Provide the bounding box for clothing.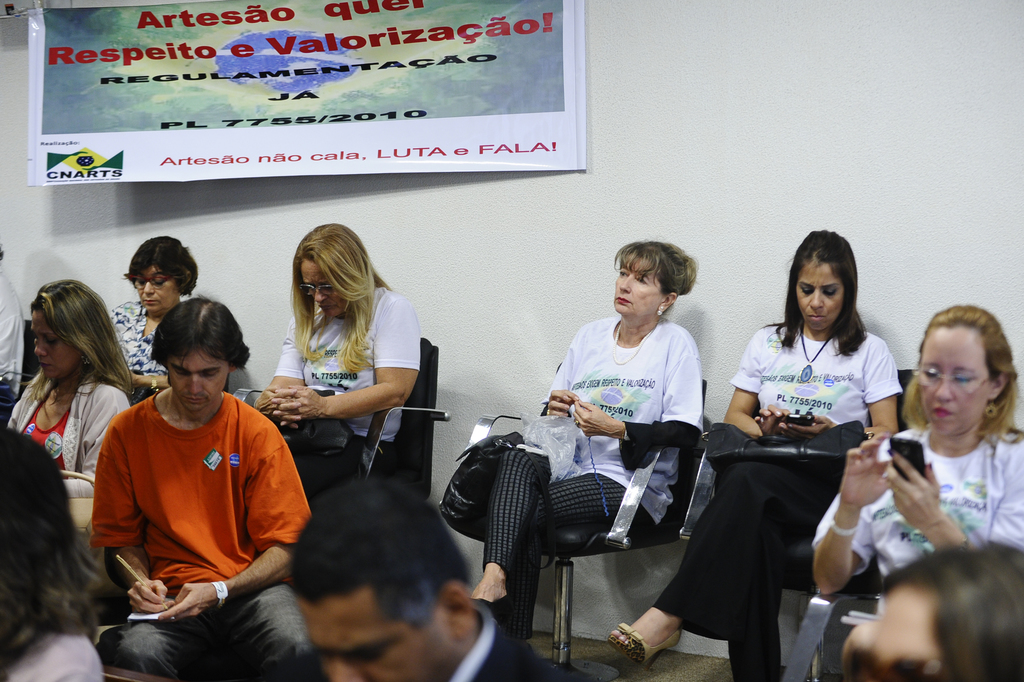
99 298 168 400.
